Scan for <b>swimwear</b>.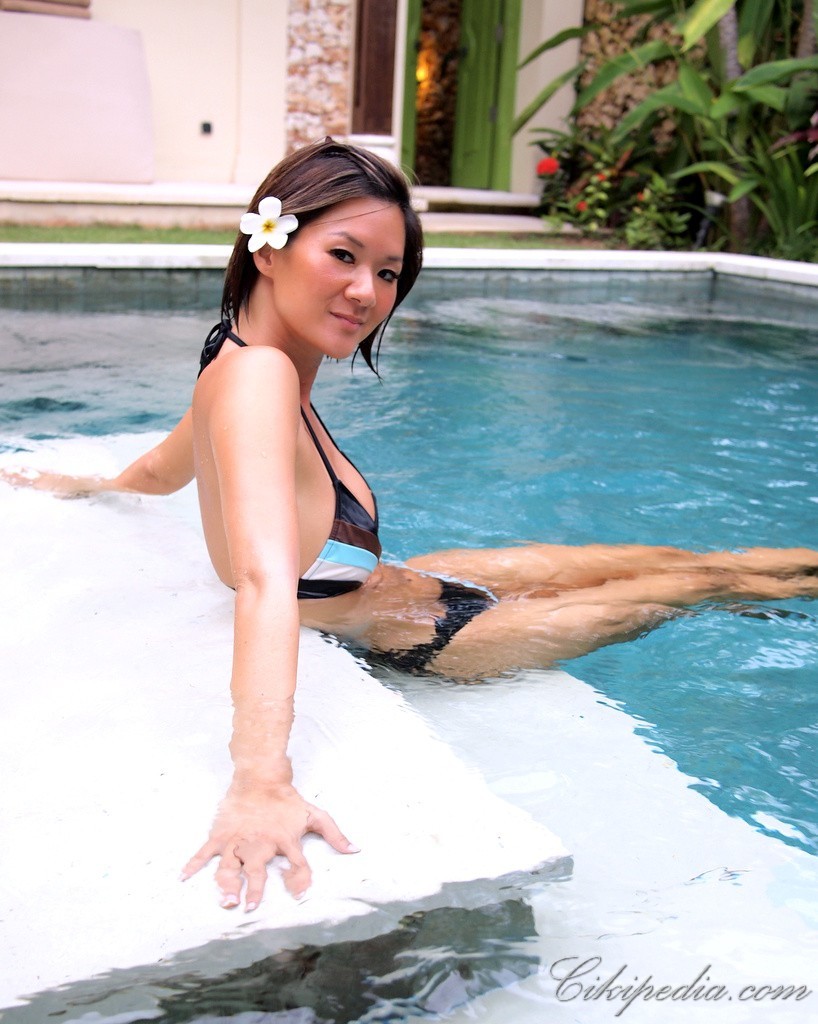
Scan result: [left=356, top=569, right=496, bottom=673].
